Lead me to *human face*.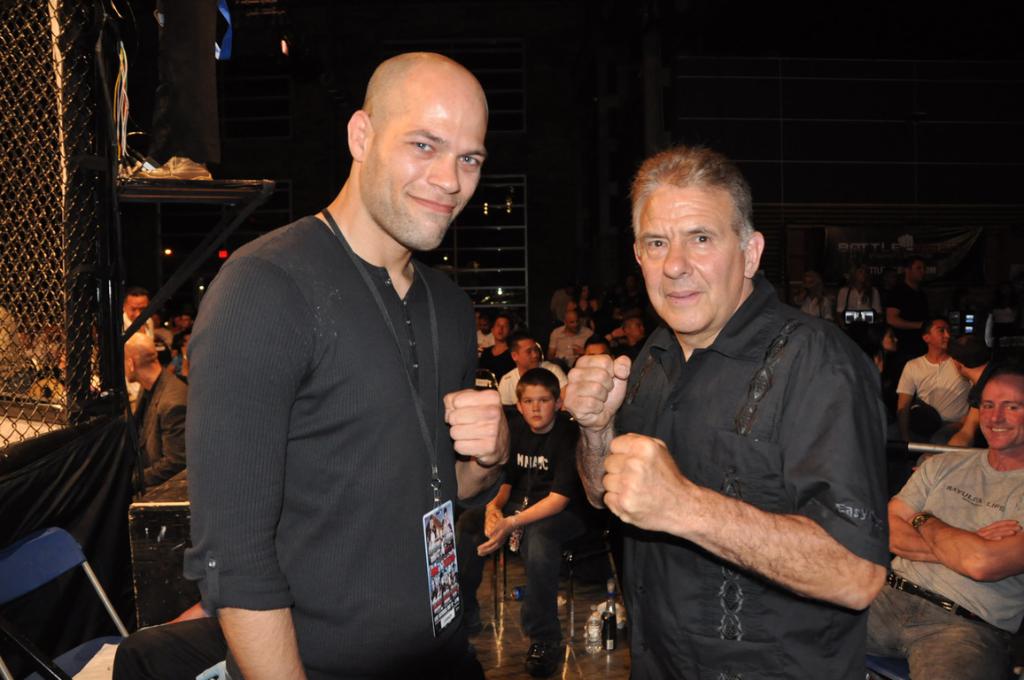
Lead to (975, 384, 1023, 453).
